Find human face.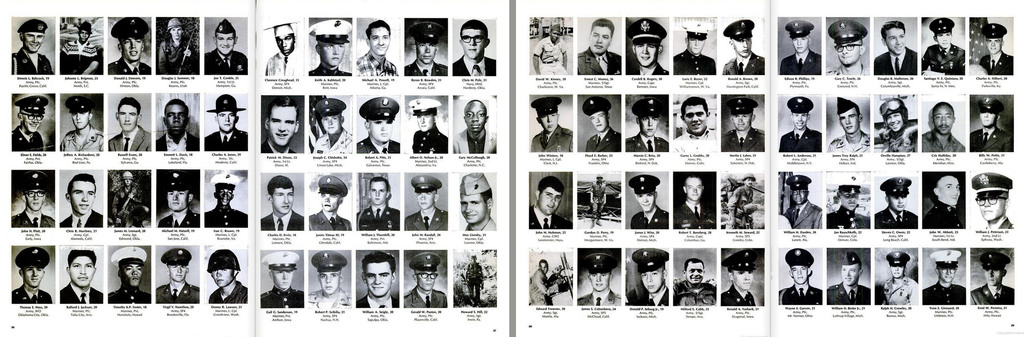
left=980, top=113, right=996, bottom=126.
